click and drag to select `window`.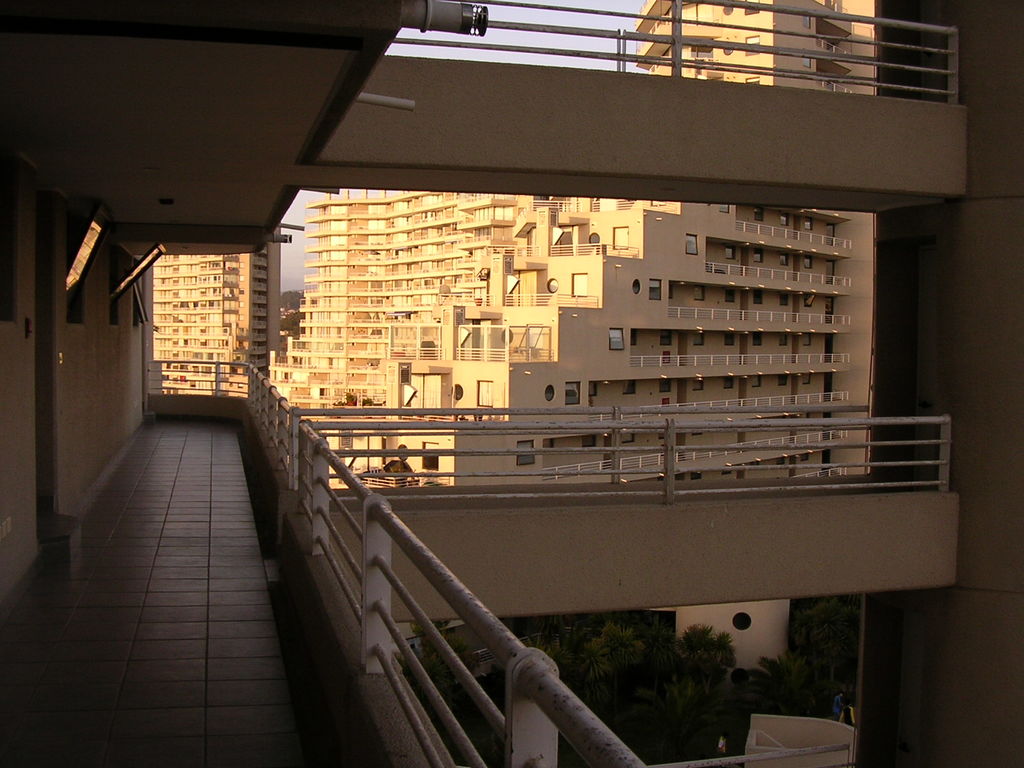
Selection: box=[753, 252, 762, 260].
